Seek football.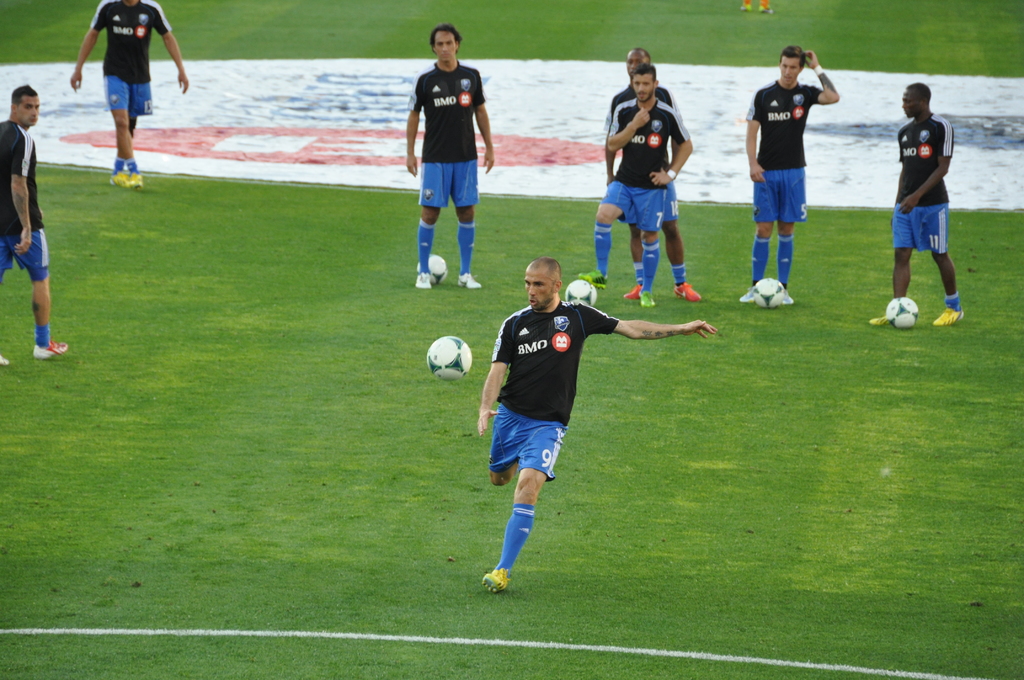
[left=883, top=298, right=920, bottom=330].
